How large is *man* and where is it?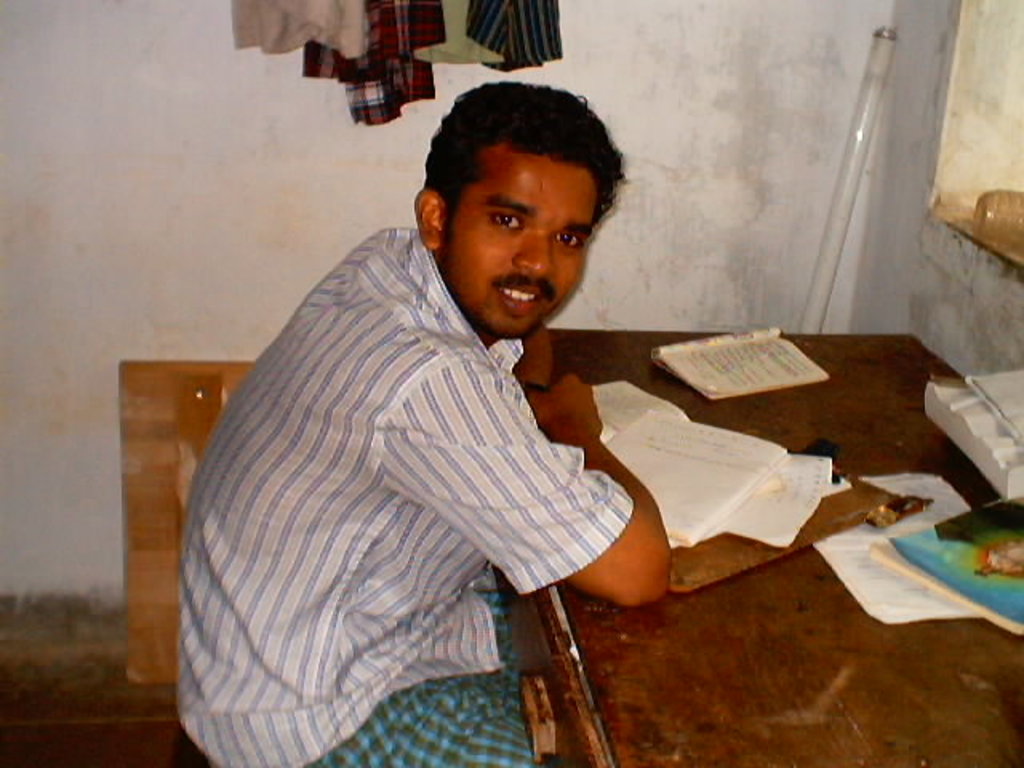
Bounding box: box=[197, 77, 726, 720].
